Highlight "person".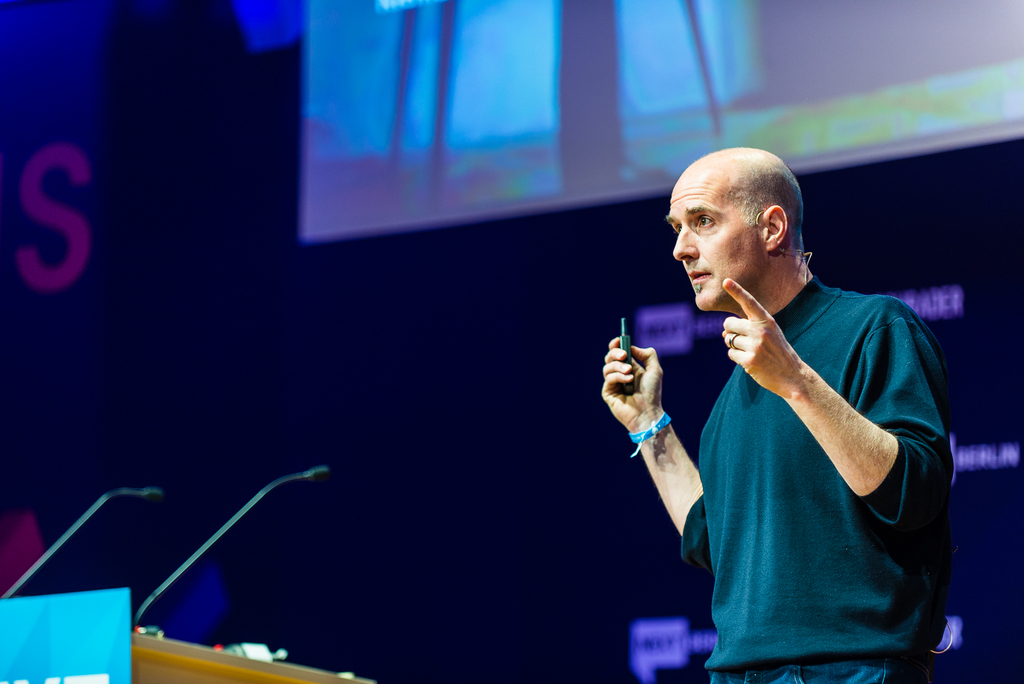
Highlighted region: [605, 115, 861, 678].
